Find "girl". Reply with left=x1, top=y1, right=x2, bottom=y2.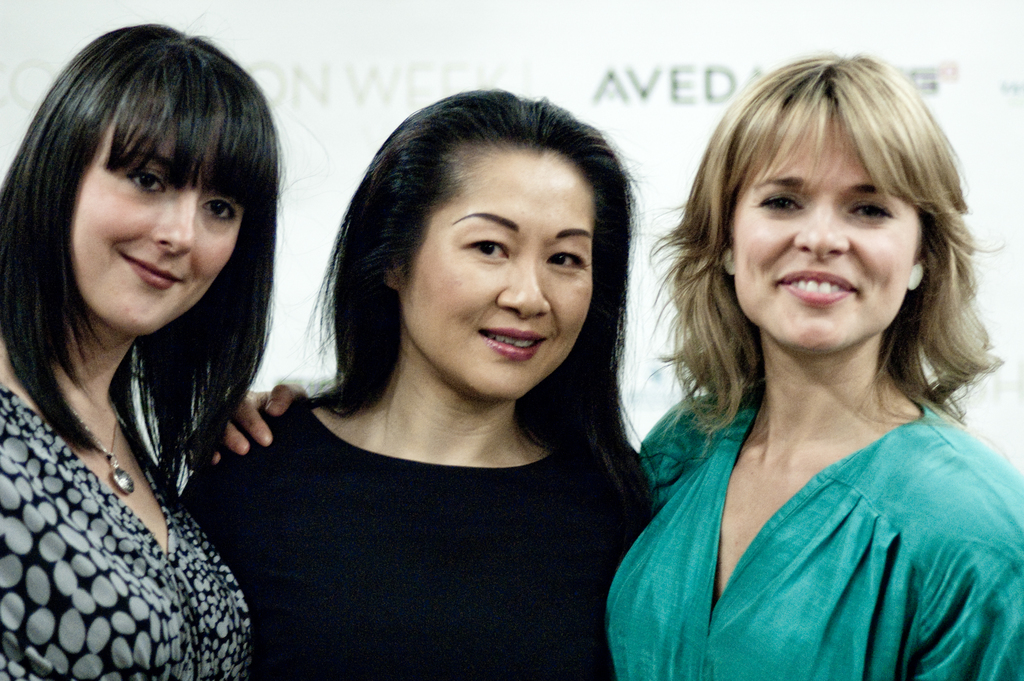
left=179, top=91, right=660, bottom=680.
